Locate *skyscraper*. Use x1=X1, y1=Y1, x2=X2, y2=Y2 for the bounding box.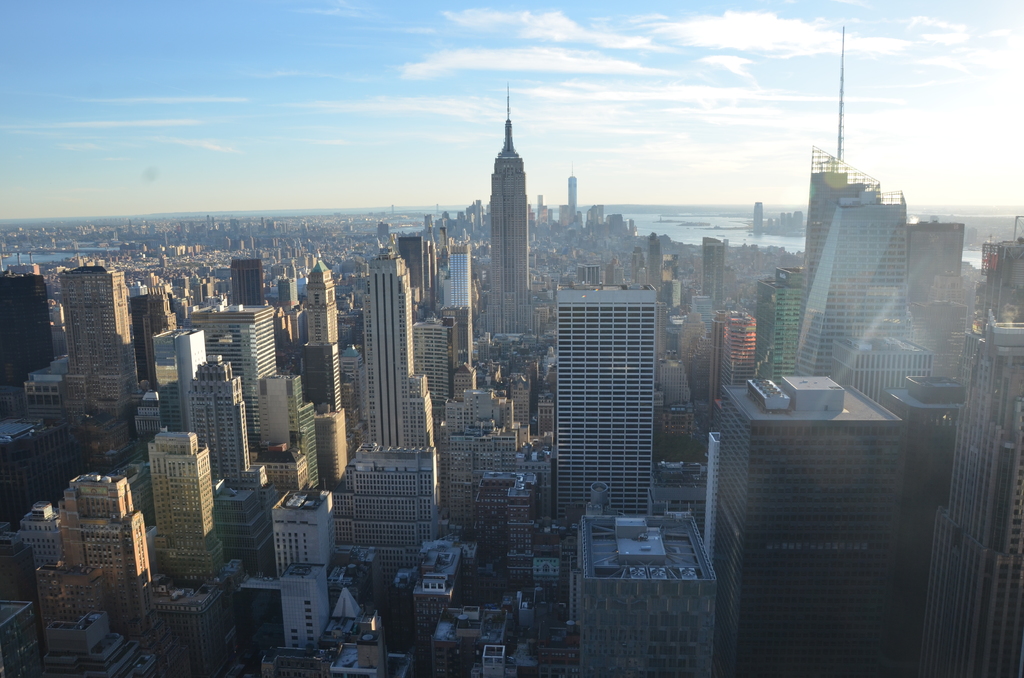
x1=276, y1=275, x2=300, y2=331.
